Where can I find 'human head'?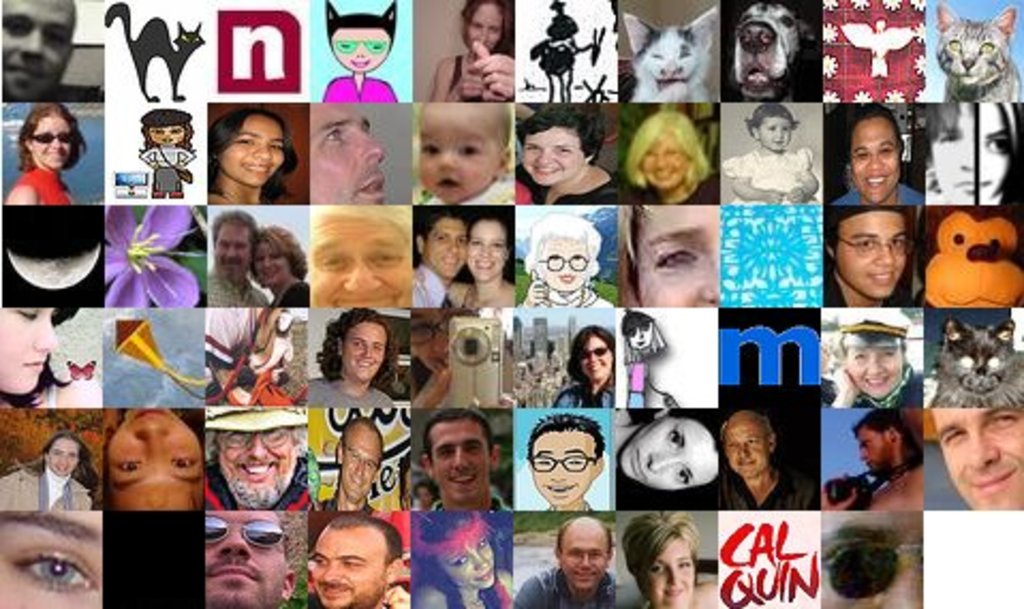
You can find it at {"left": 329, "top": 308, "right": 387, "bottom": 387}.
